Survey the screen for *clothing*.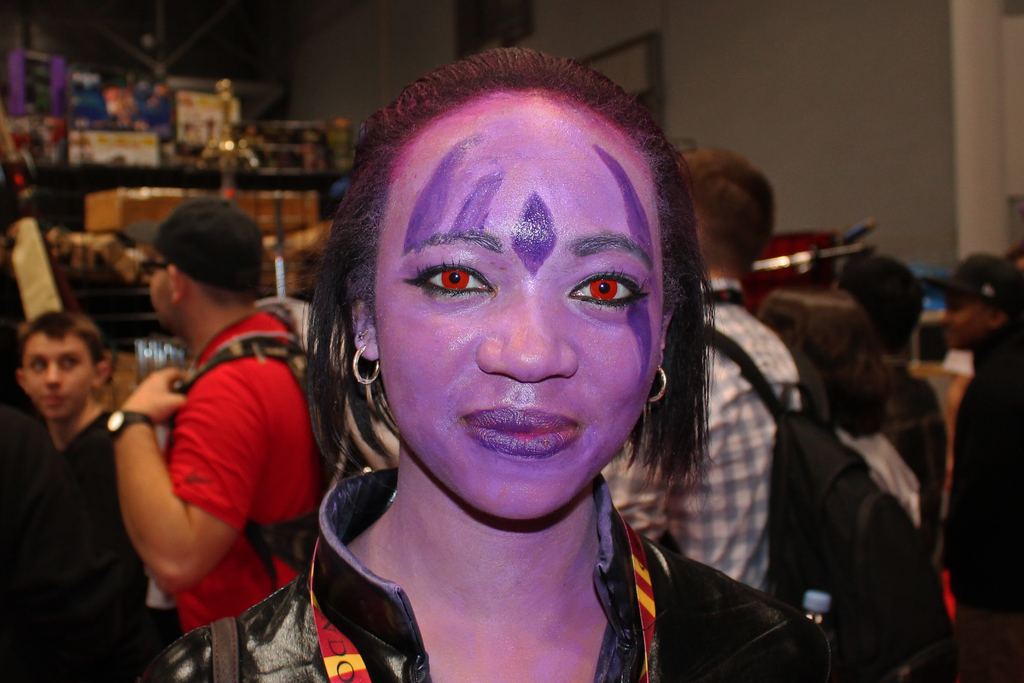
Survey found: {"x1": 595, "y1": 268, "x2": 797, "y2": 597}.
